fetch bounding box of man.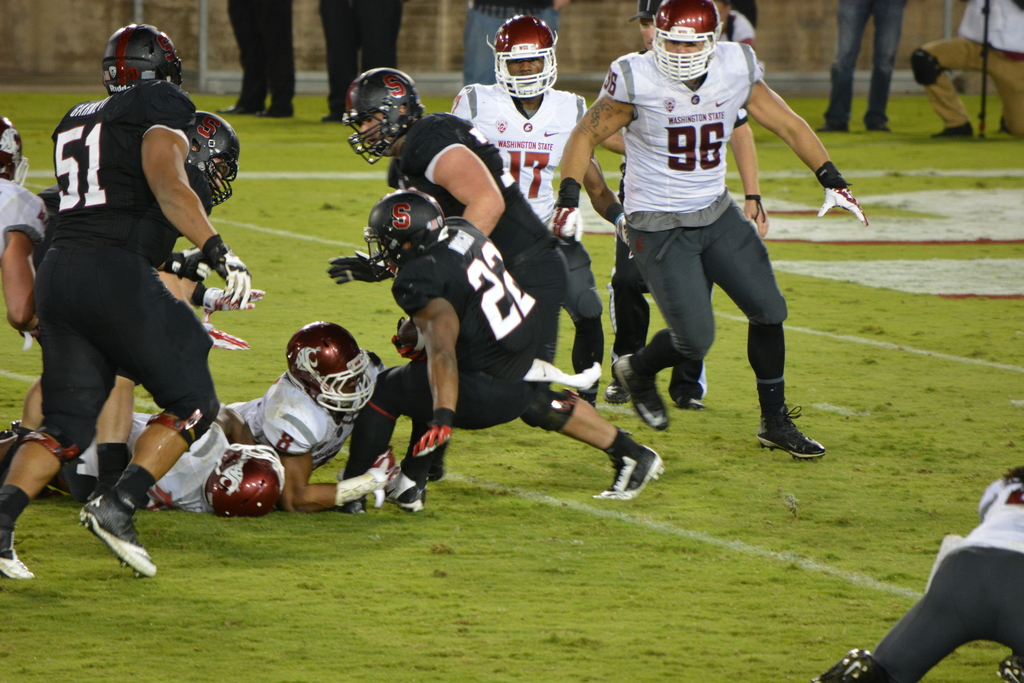
Bbox: 548:0:868:460.
